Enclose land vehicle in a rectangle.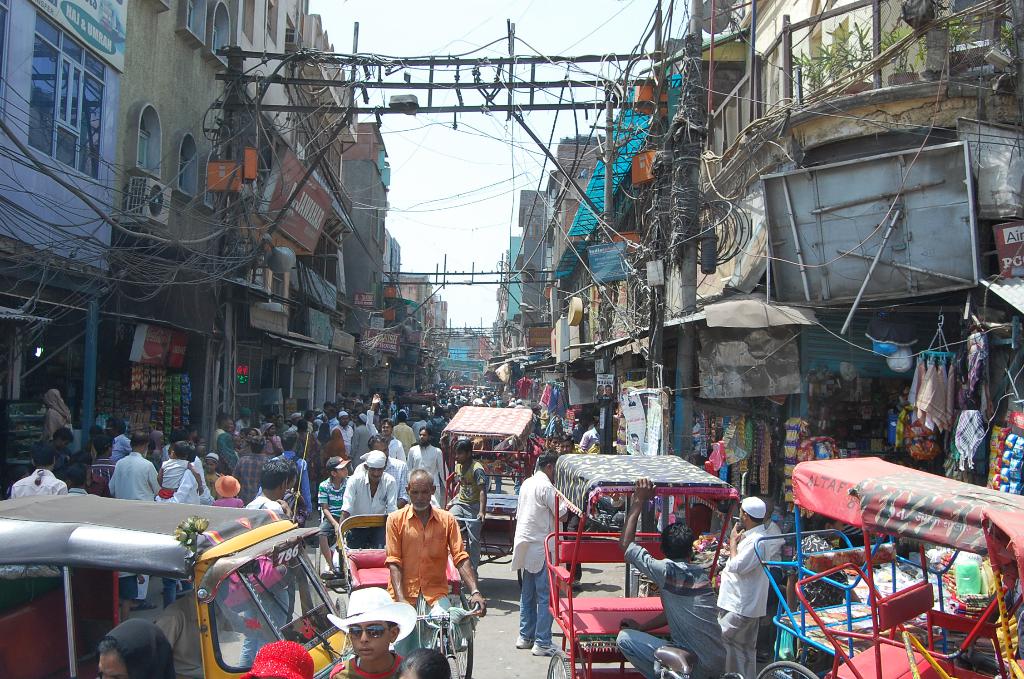
select_region(12, 481, 370, 678).
